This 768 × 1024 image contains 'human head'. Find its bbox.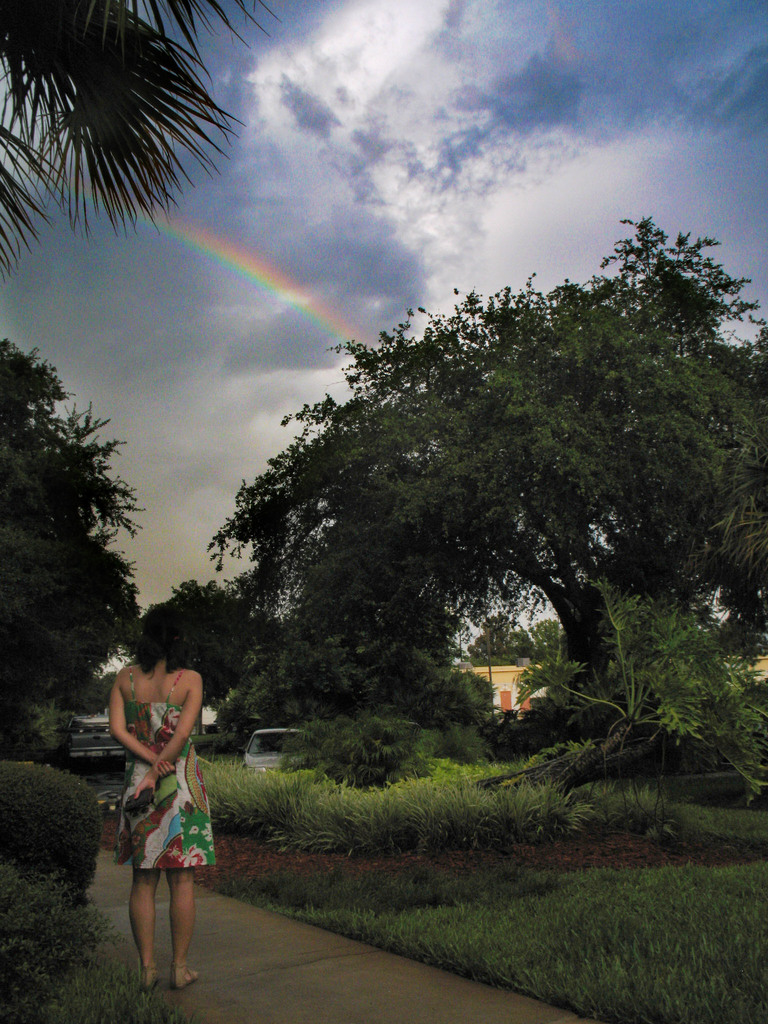
[134,604,185,659].
